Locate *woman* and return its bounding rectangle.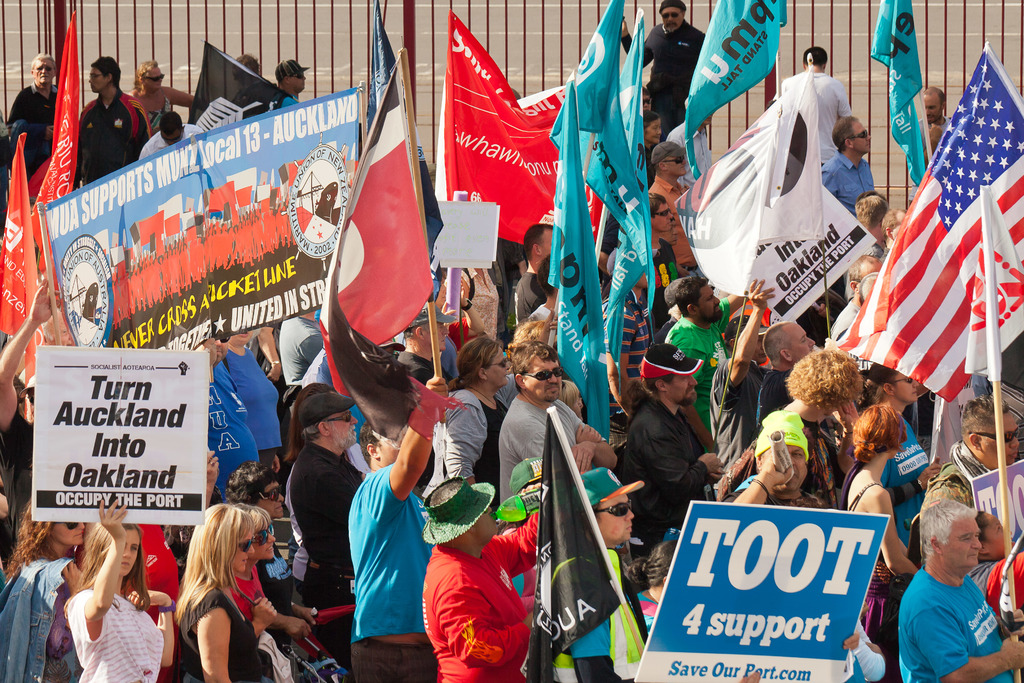
[224, 499, 282, 642].
